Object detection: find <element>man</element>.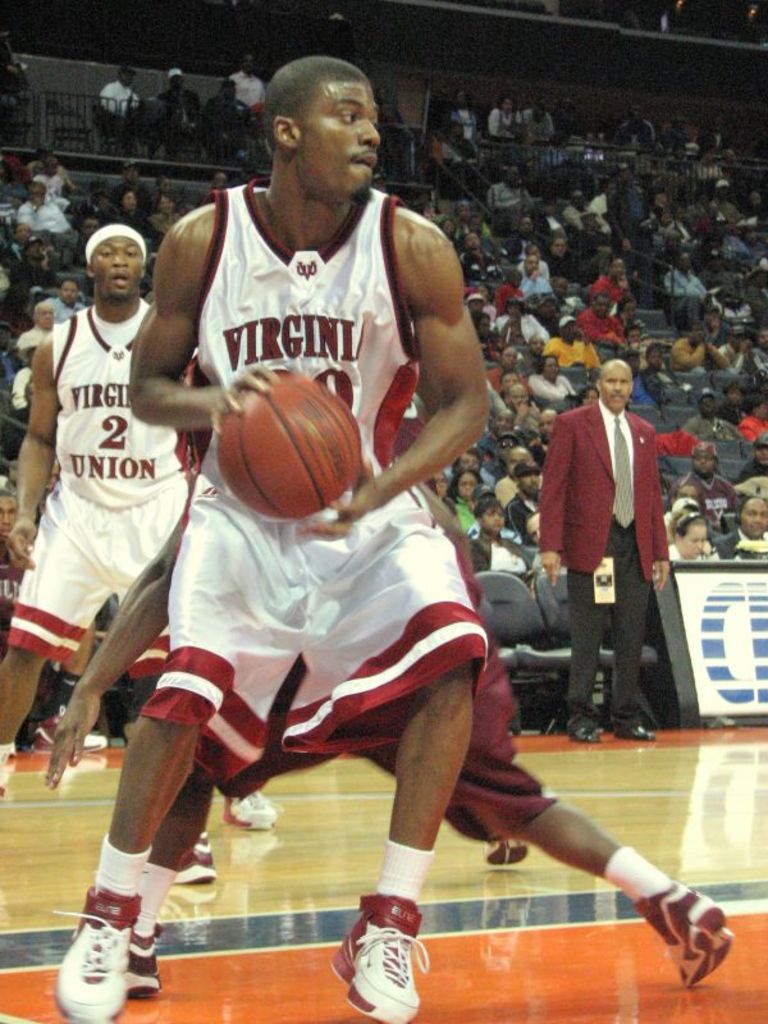
[left=534, top=348, right=687, bottom=746].
